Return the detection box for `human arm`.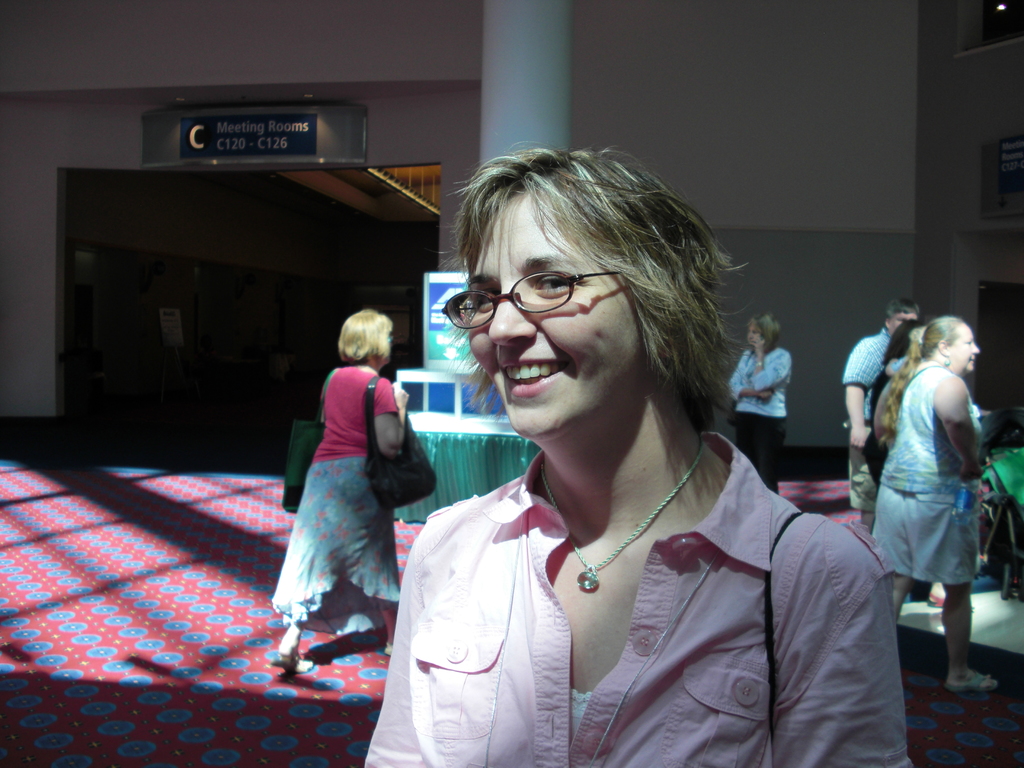
{"x1": 360, "y1": 537, "x2": 430, "y2": 767}.
